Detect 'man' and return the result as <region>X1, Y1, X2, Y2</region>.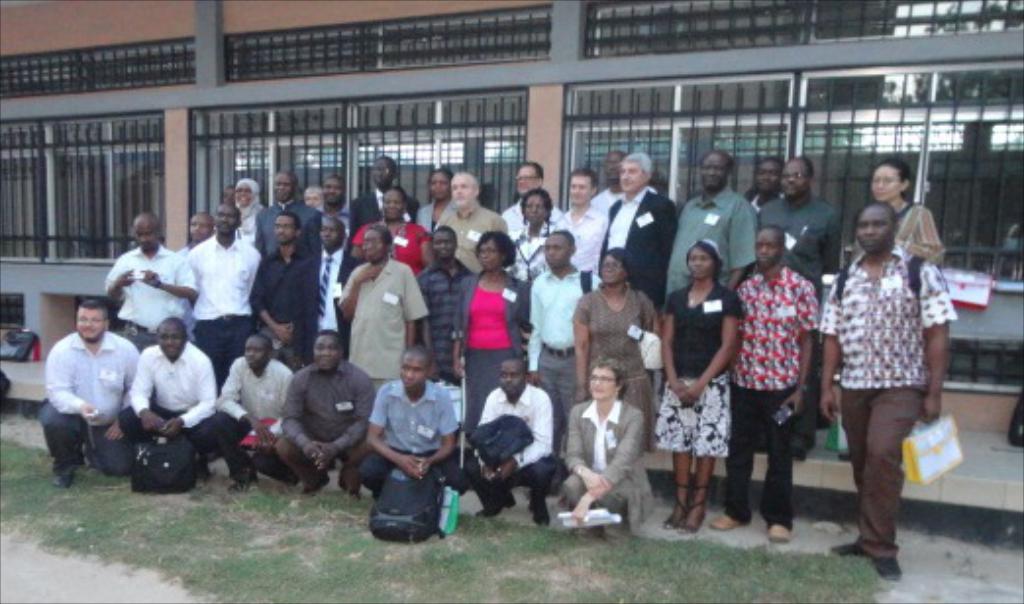
<region>469, 353, 559, 531</region>.
